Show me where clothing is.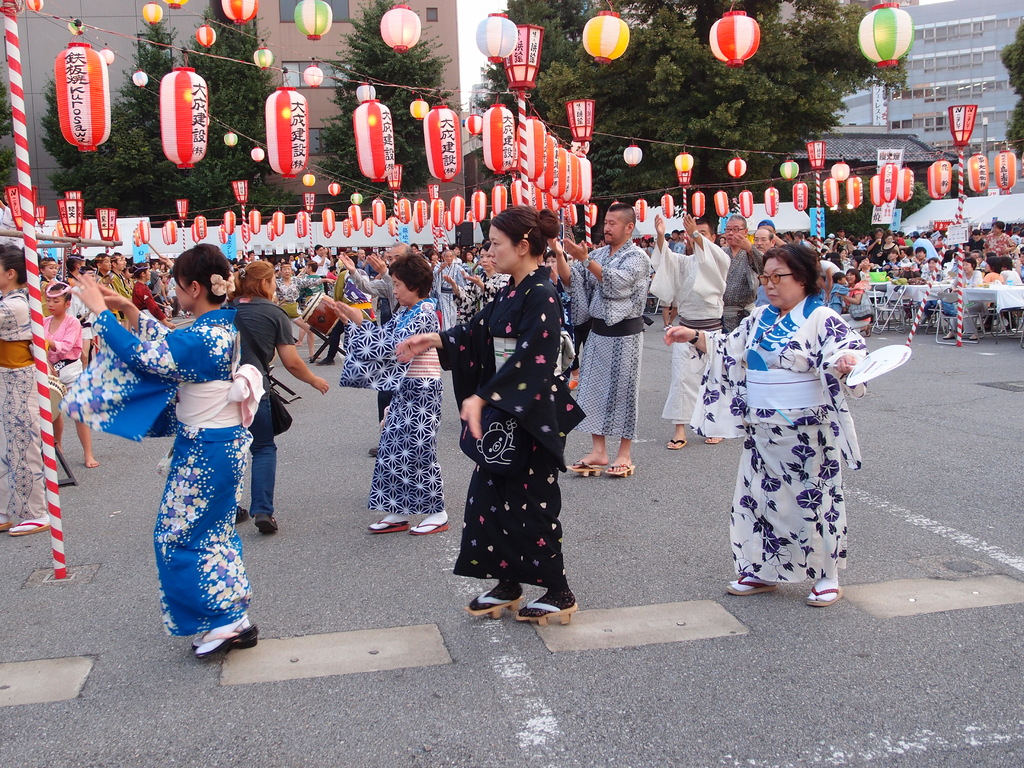
clothing is at (721,240,766,333).
